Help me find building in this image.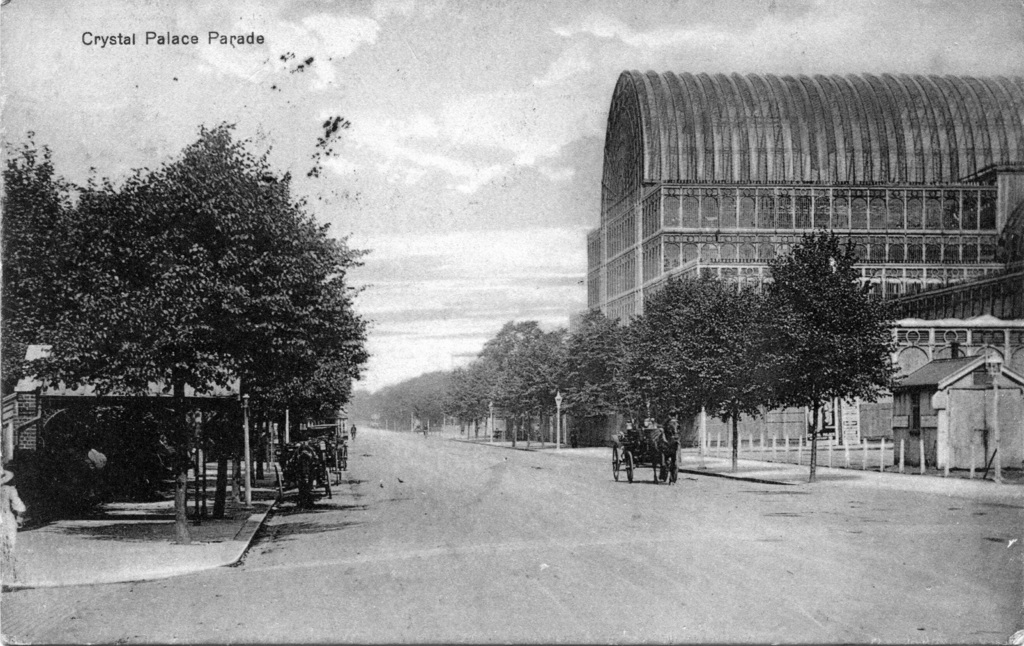
Found it: [583,70,1023,325].
